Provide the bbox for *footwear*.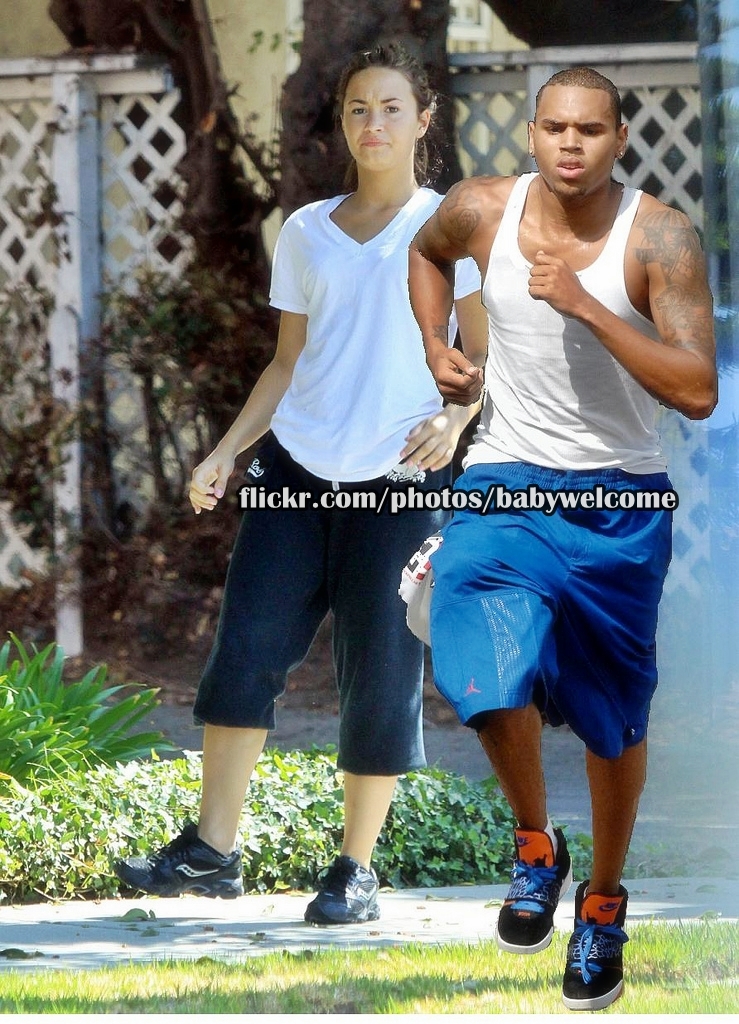
x1=490 y1=824 x2=575 y2=952.
